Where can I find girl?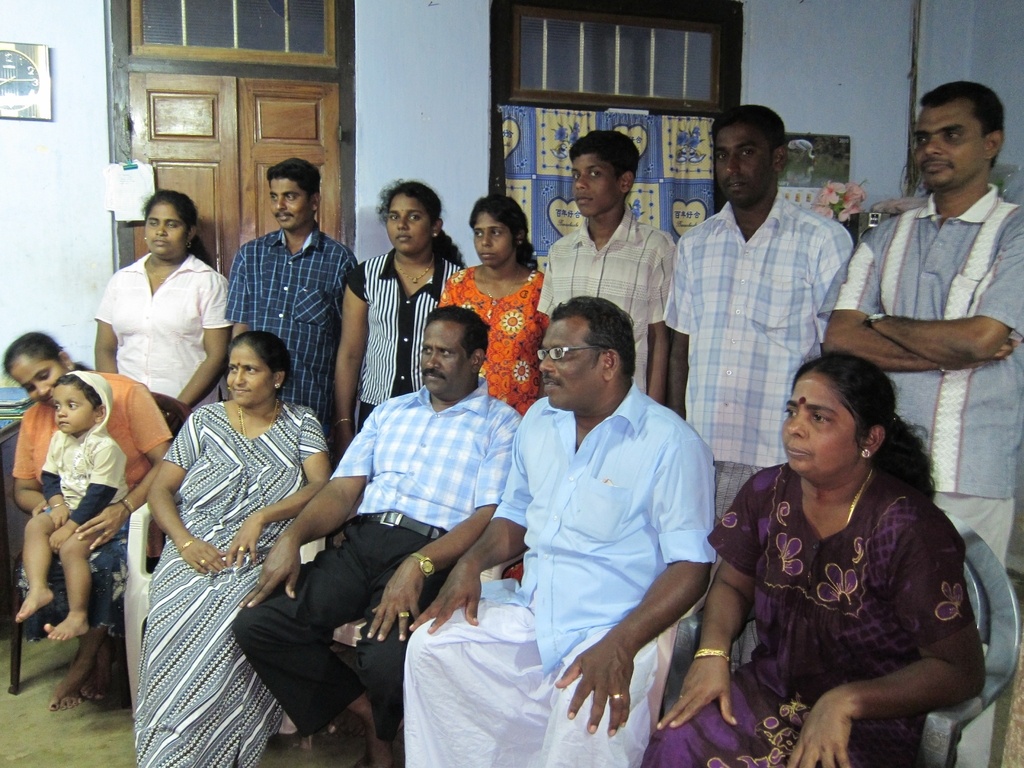
You can find it at {"left": 432, "top": 188, "right": 554, "bottom": 422}.
